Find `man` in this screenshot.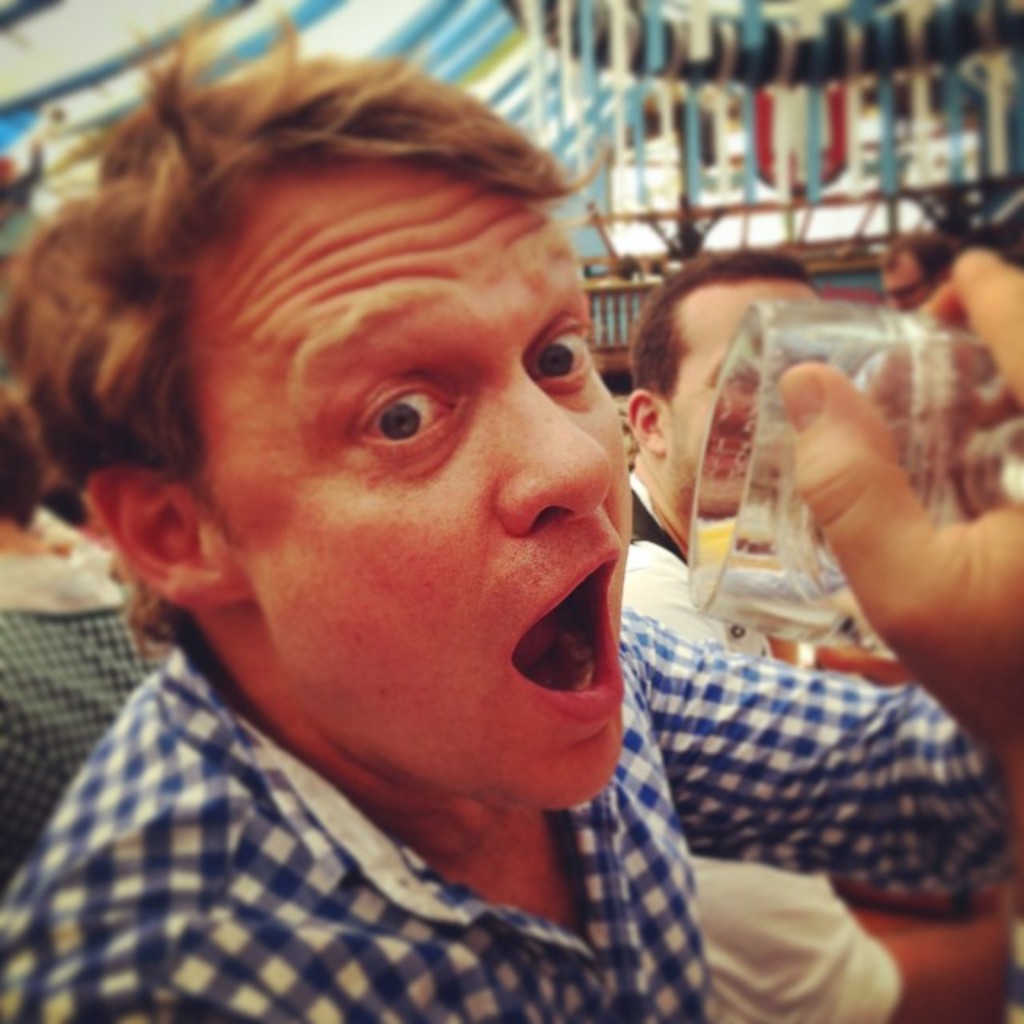
The bounding box for `man` is BBox(622, 251, 827, 659).
